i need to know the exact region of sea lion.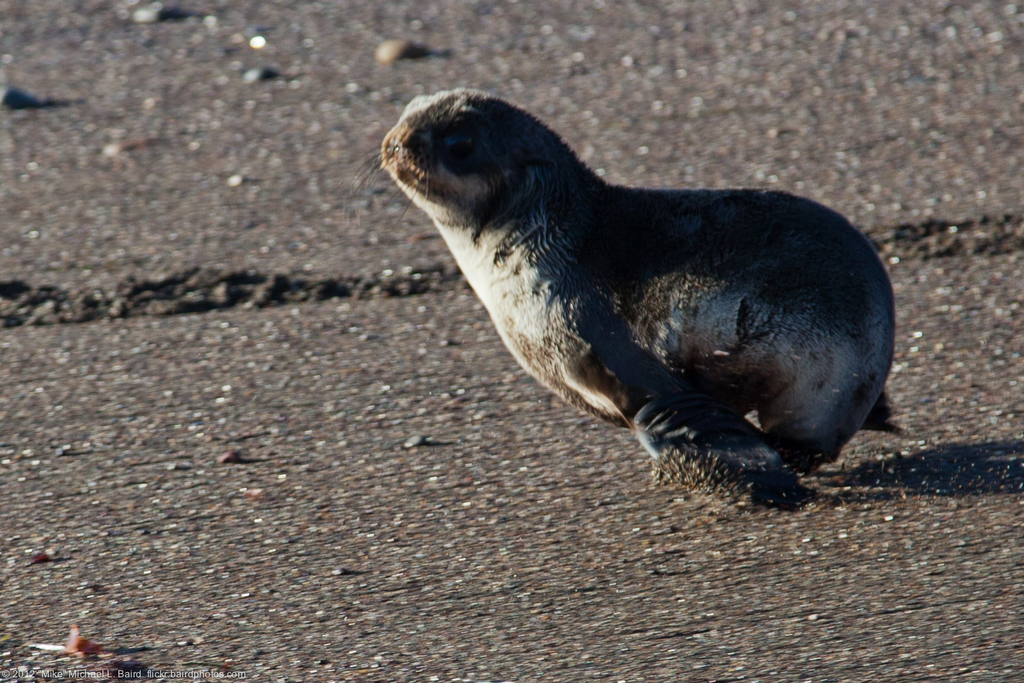
Region: crop(349, 90, 899, 508).
